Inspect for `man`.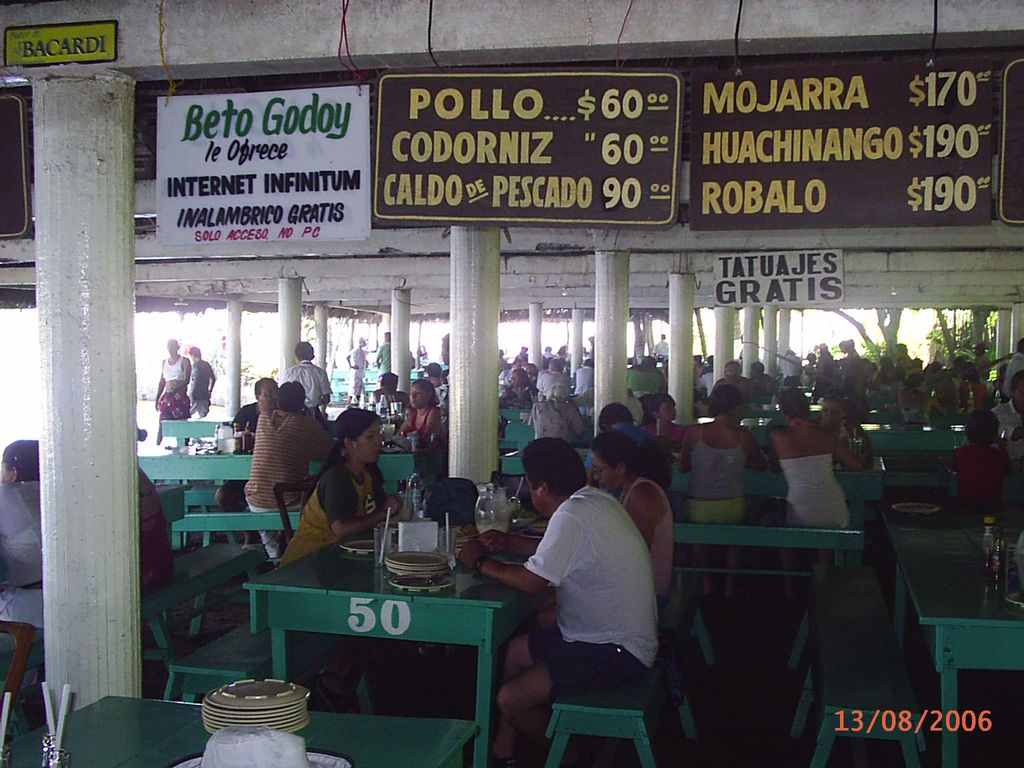
Inspection: locate(708, 364, 756, 407).
